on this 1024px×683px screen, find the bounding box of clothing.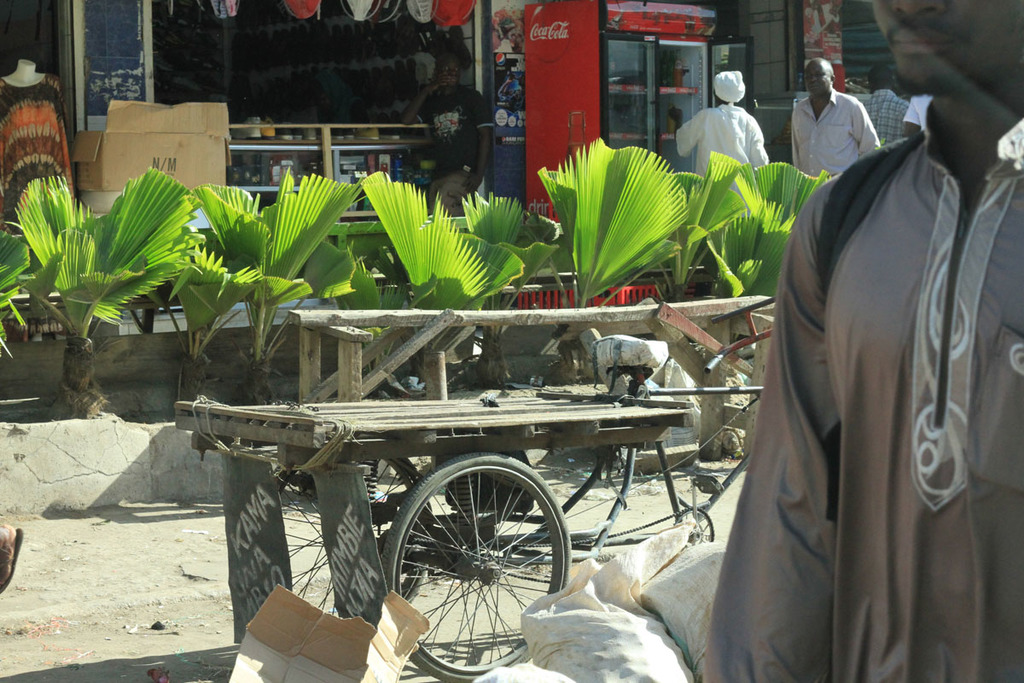
Bounding box: <bbox>672, 105, 771, 214</bbox>.
